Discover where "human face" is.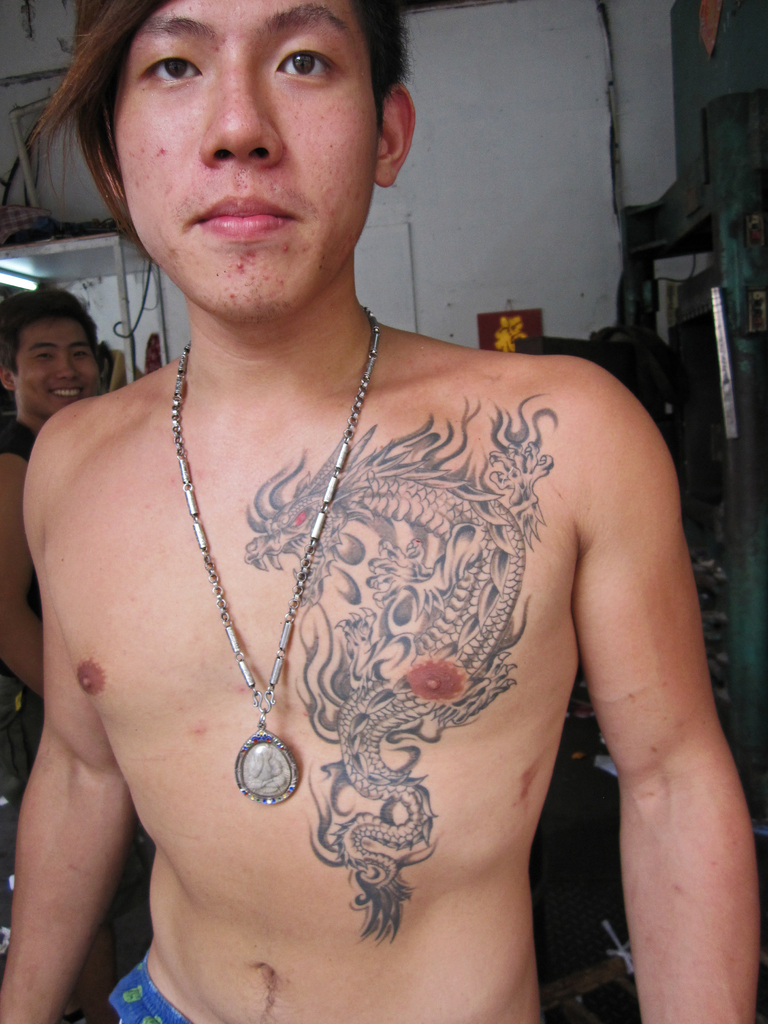
Discovered at [x1=18, y1=324, x2=97, y2=406].
